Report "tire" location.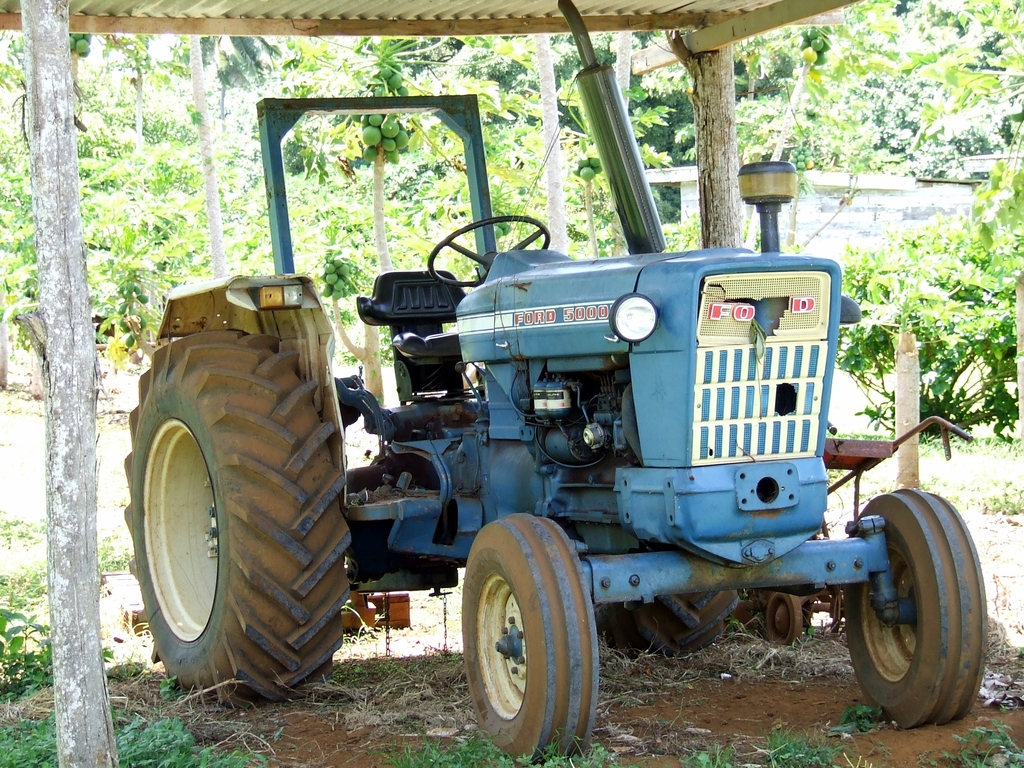
Report: 122:330:349:704.
